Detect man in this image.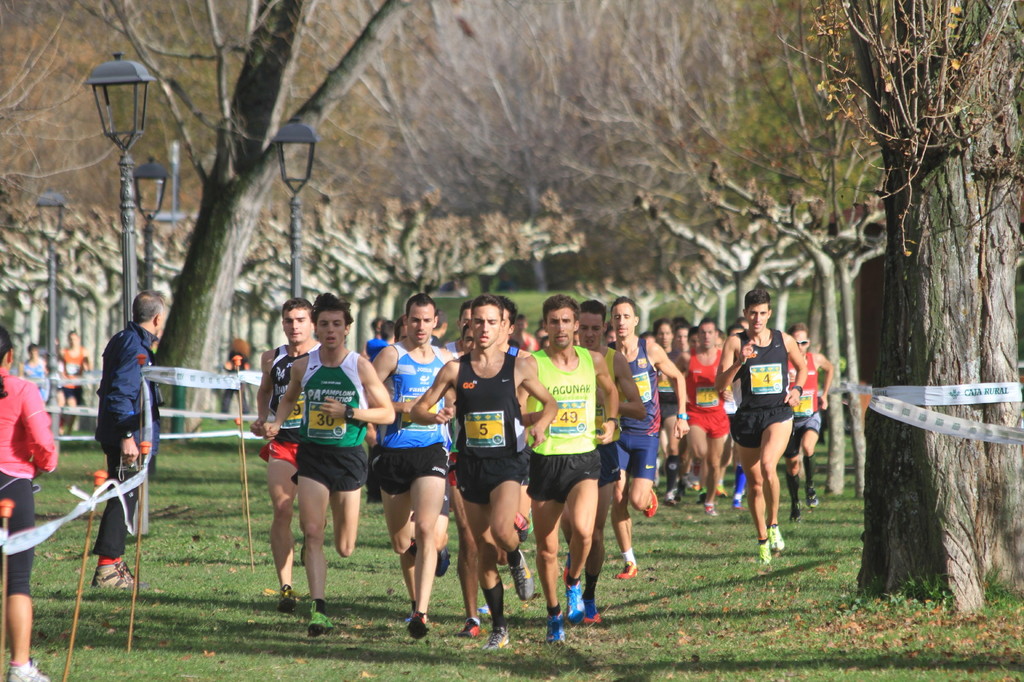
Detection: Rect(781, 324, 829, 527).
